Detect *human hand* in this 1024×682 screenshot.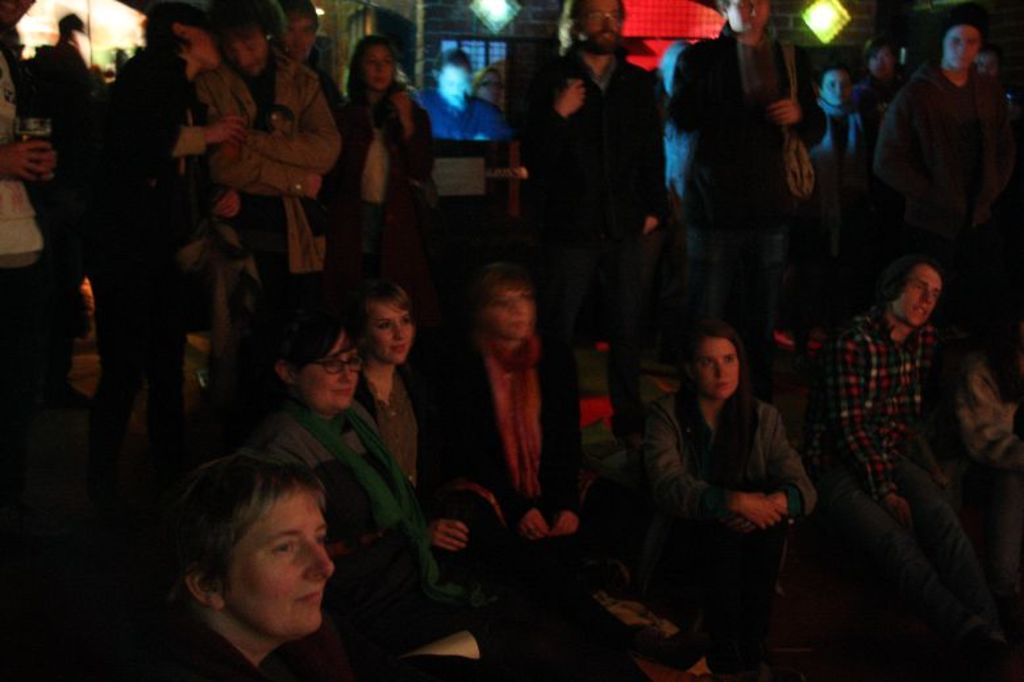
Detection: [left=519, top=508, right=549, bottom=541].
